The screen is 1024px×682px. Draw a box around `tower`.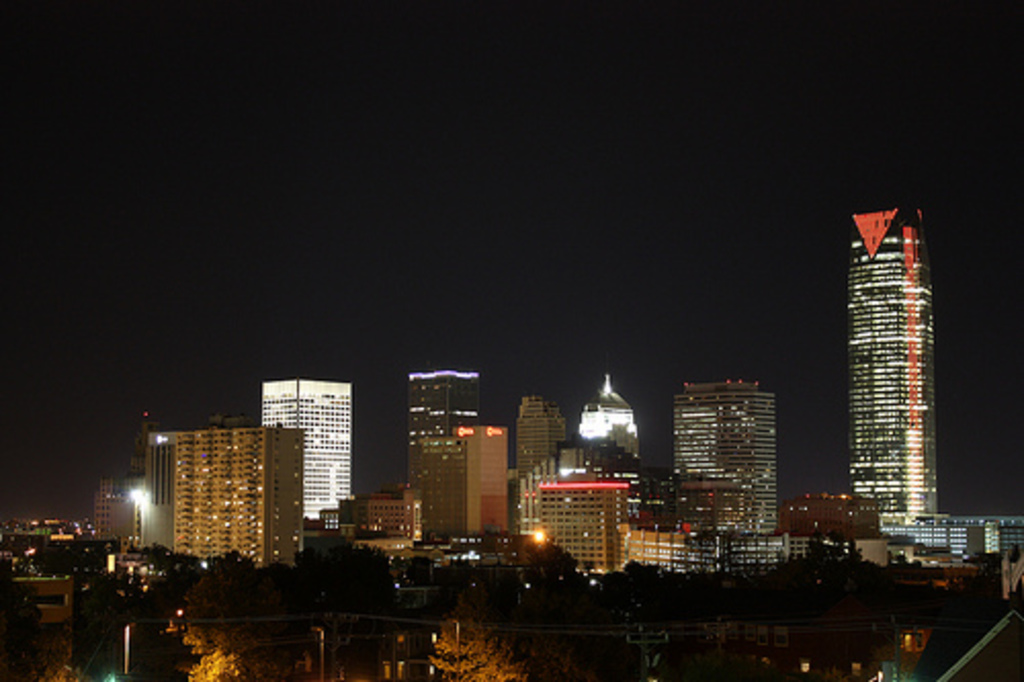
bbox=[258, 373, 346, 528].
